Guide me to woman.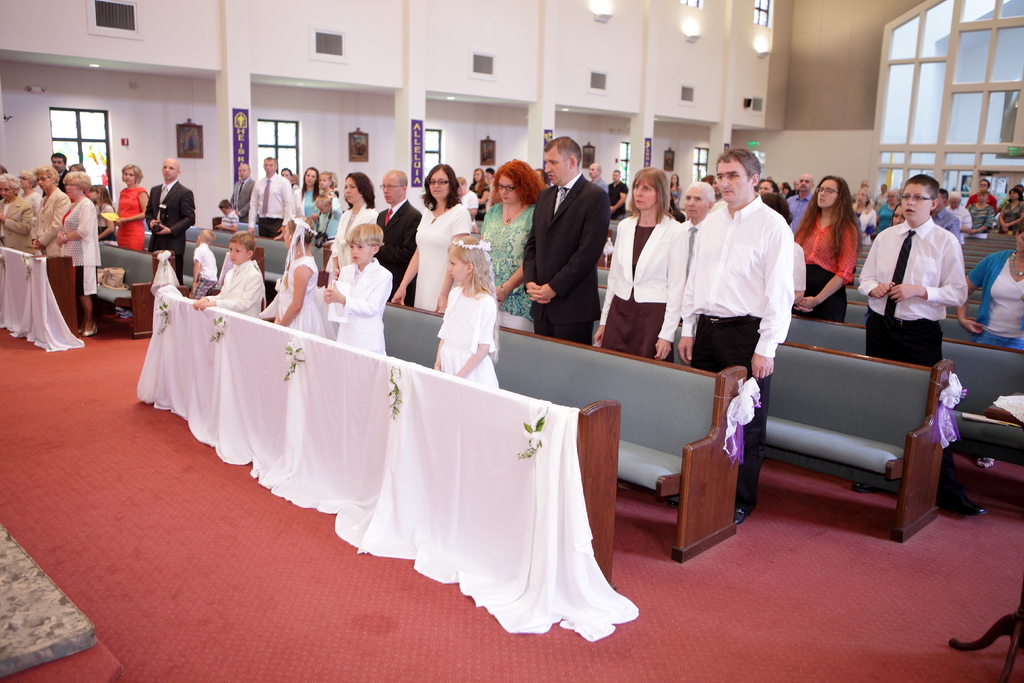
Guidance: 388/163/473/313.
